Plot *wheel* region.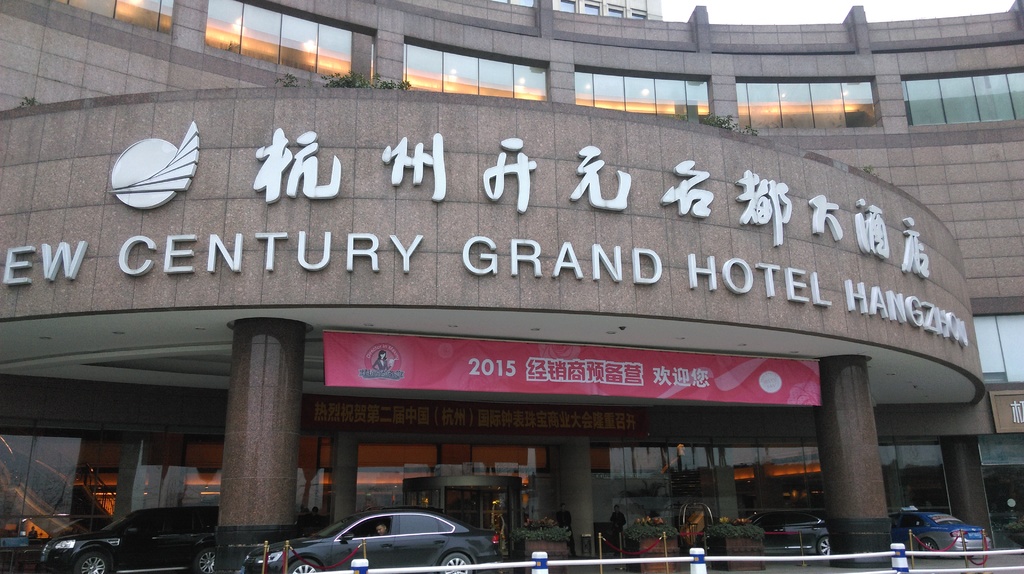
Plotted at box=[194, 550, 214, 573].
